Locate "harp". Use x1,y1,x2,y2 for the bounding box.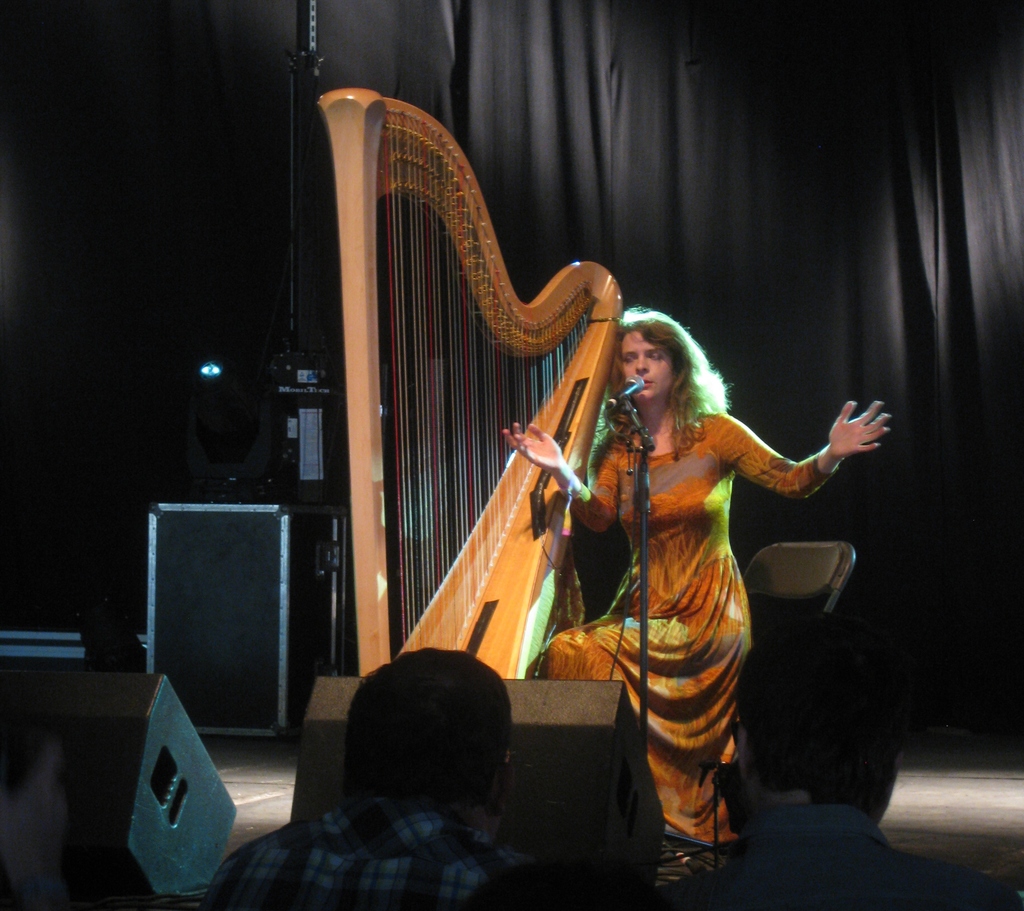
313,90,628,677.
